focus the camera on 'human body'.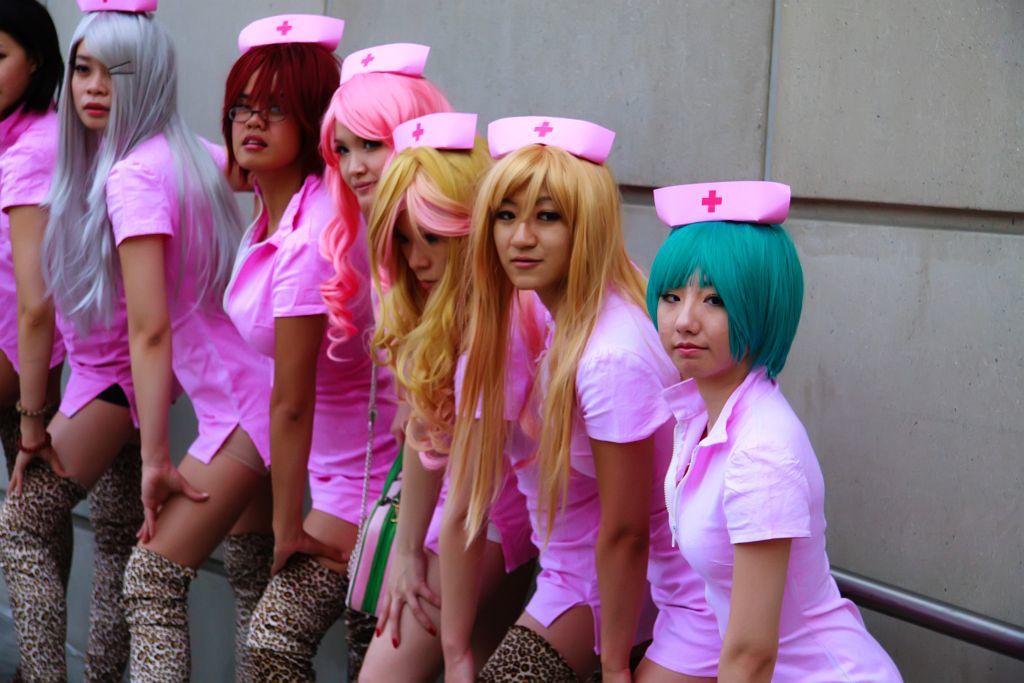
Focus region: 222 163 407 682.
